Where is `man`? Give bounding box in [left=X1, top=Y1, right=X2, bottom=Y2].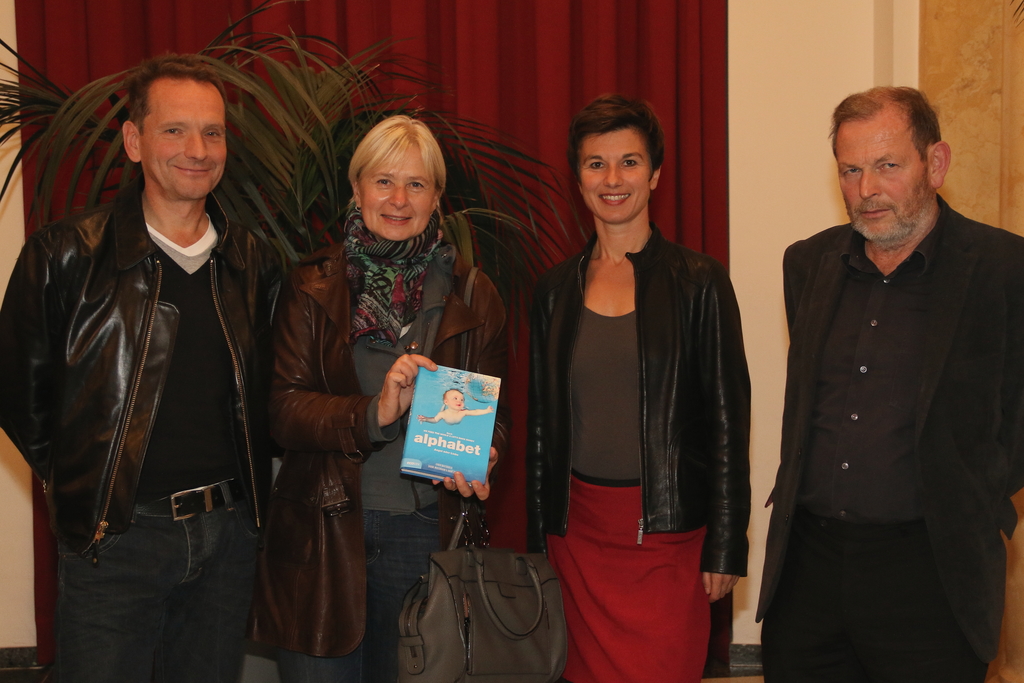
[left=755, top=64, right=1020, bottom=664].
